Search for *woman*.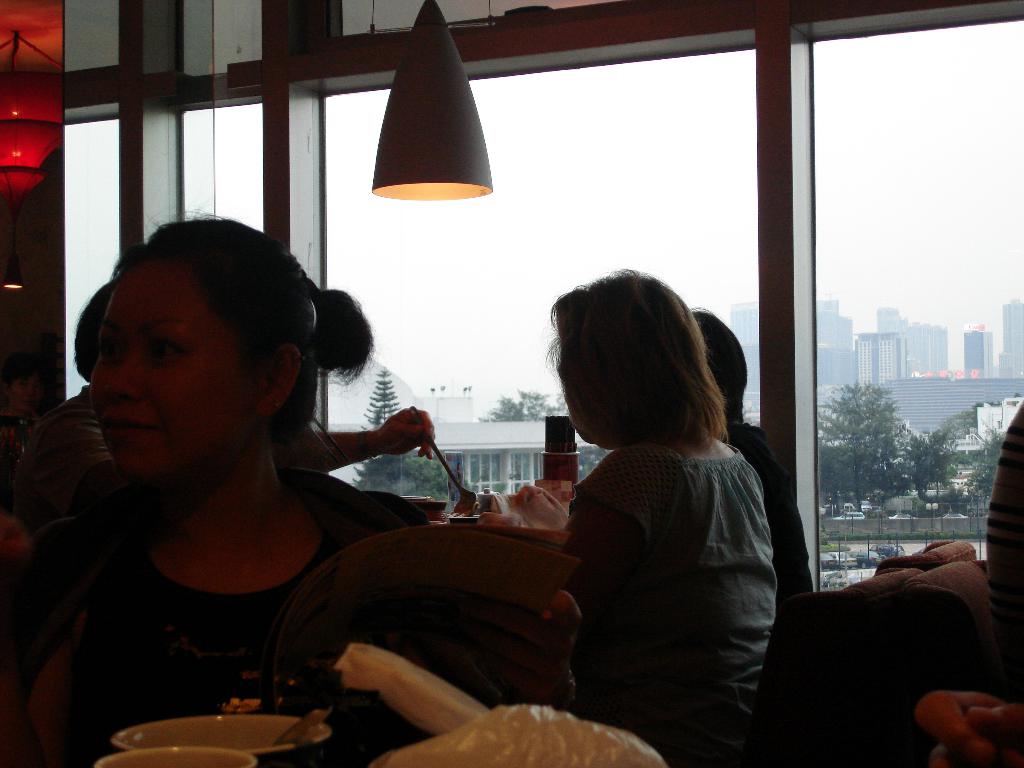
Found at bbox=[477, 266, 781, 767].
